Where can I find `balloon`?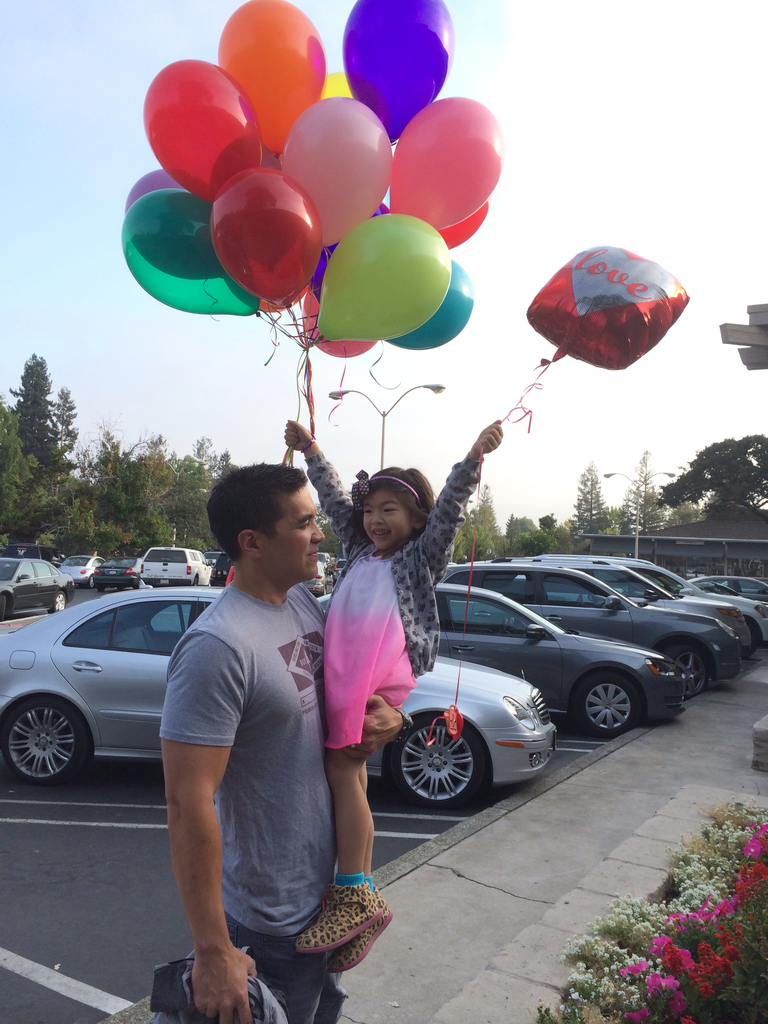
You can find it at region(122, 172, 194, 212).
